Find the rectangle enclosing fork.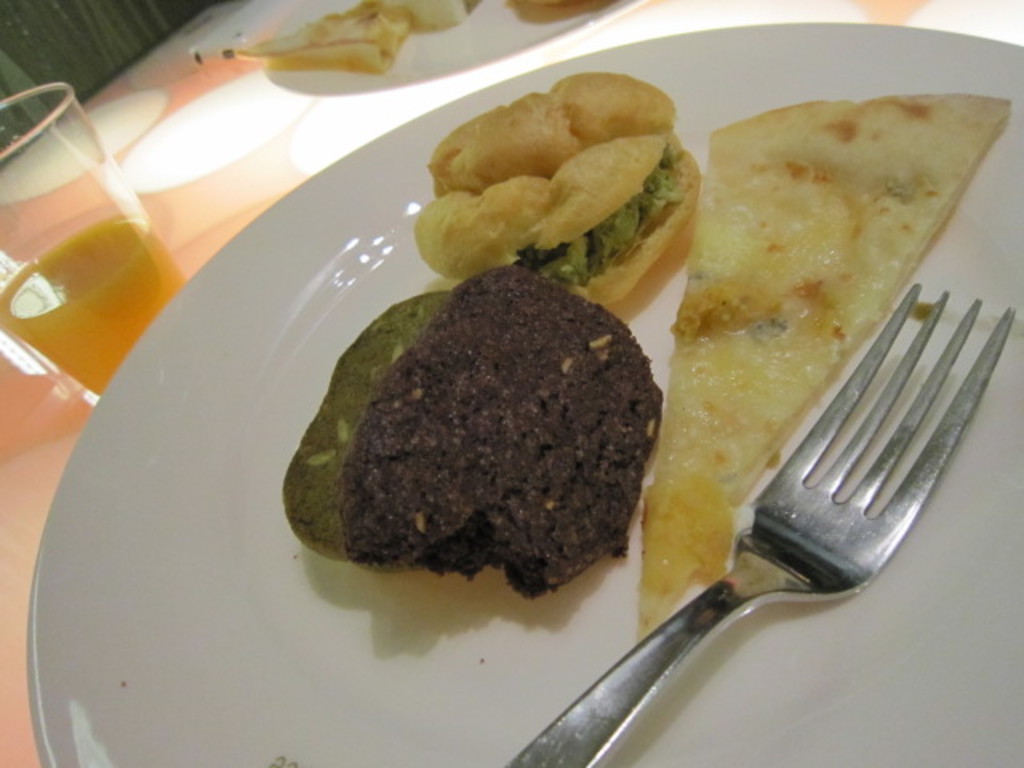
(x1=525, y1=299, x2=994, y2=767).
